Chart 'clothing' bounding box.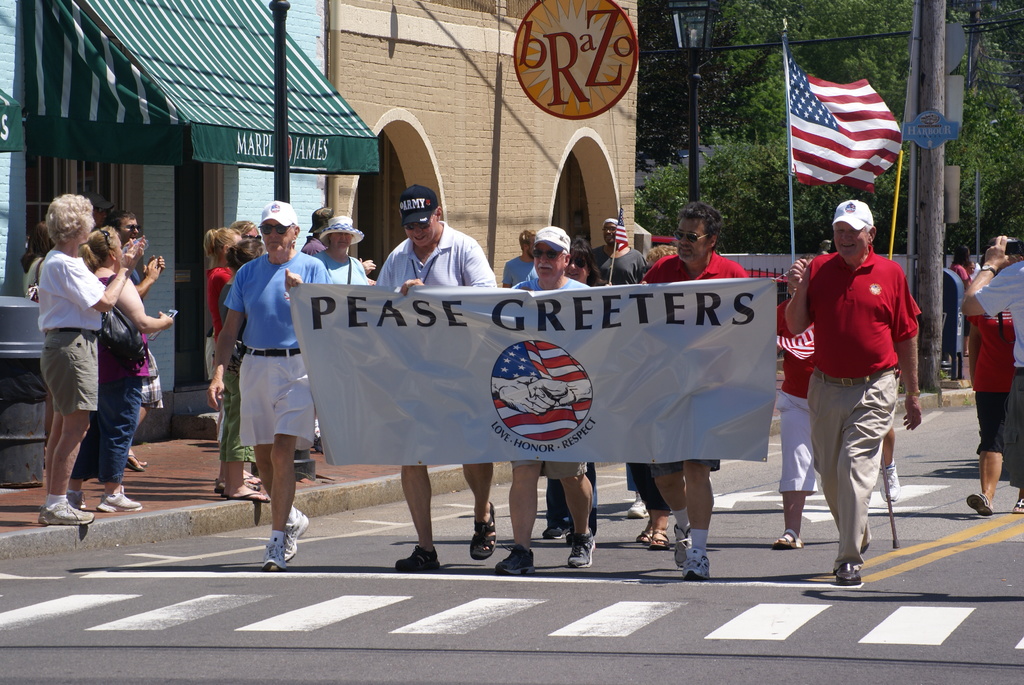
Charted: {"left": 204, "top": 264, "right": 253, "bottom": 467}.
